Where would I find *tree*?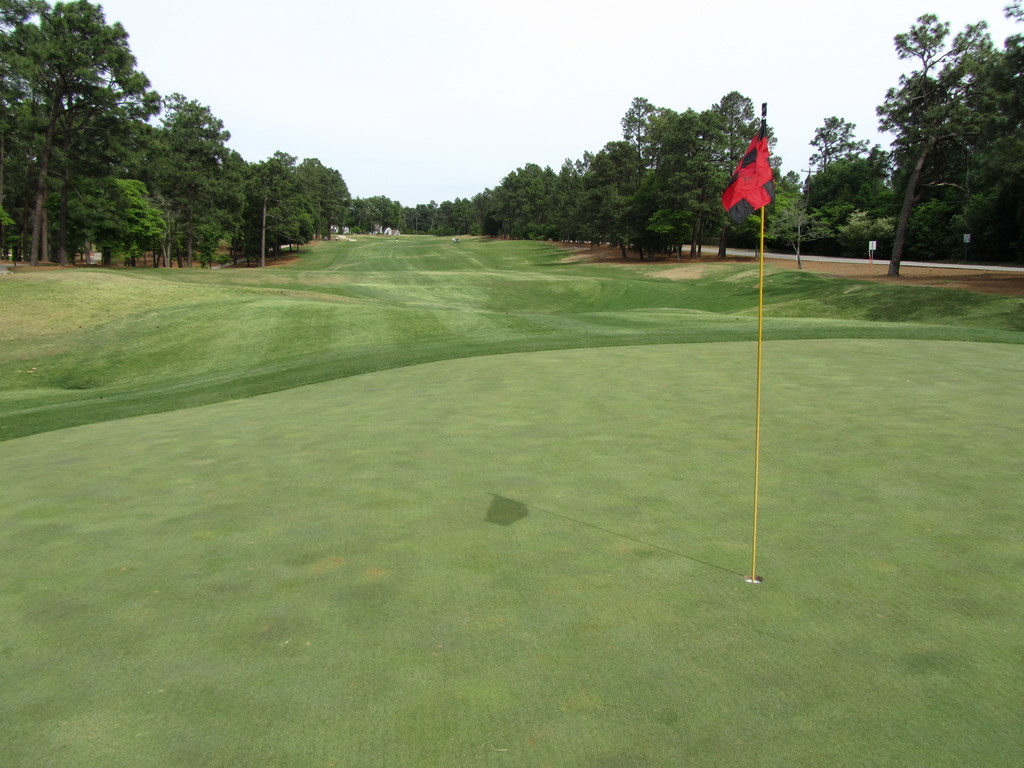
At BBox(549, 166, 582, 232).
